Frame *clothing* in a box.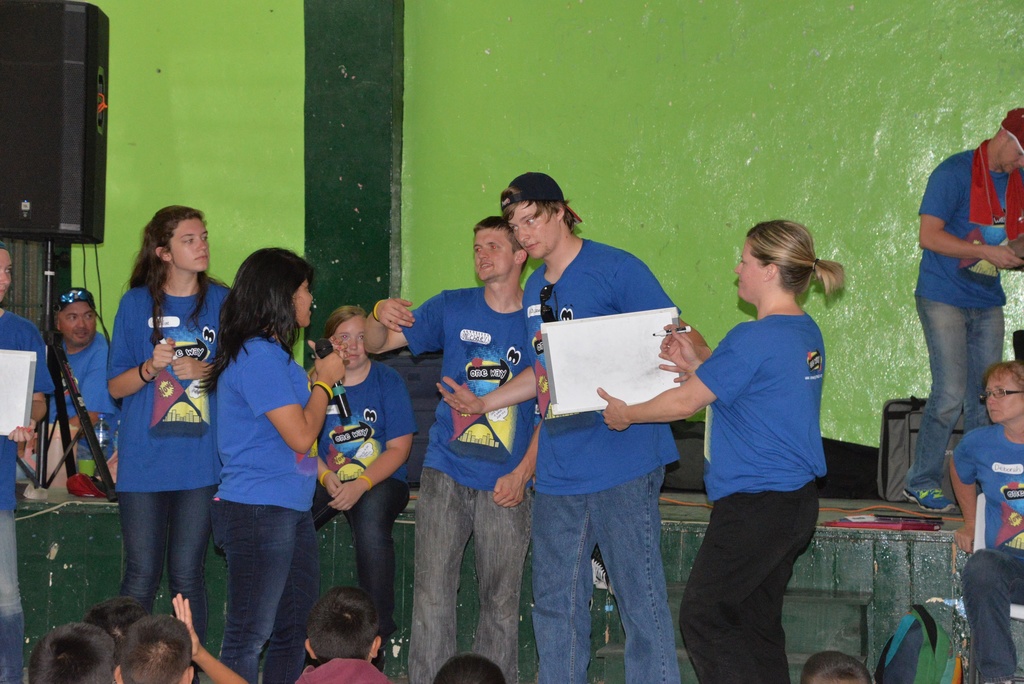
(687,264,848,642).
